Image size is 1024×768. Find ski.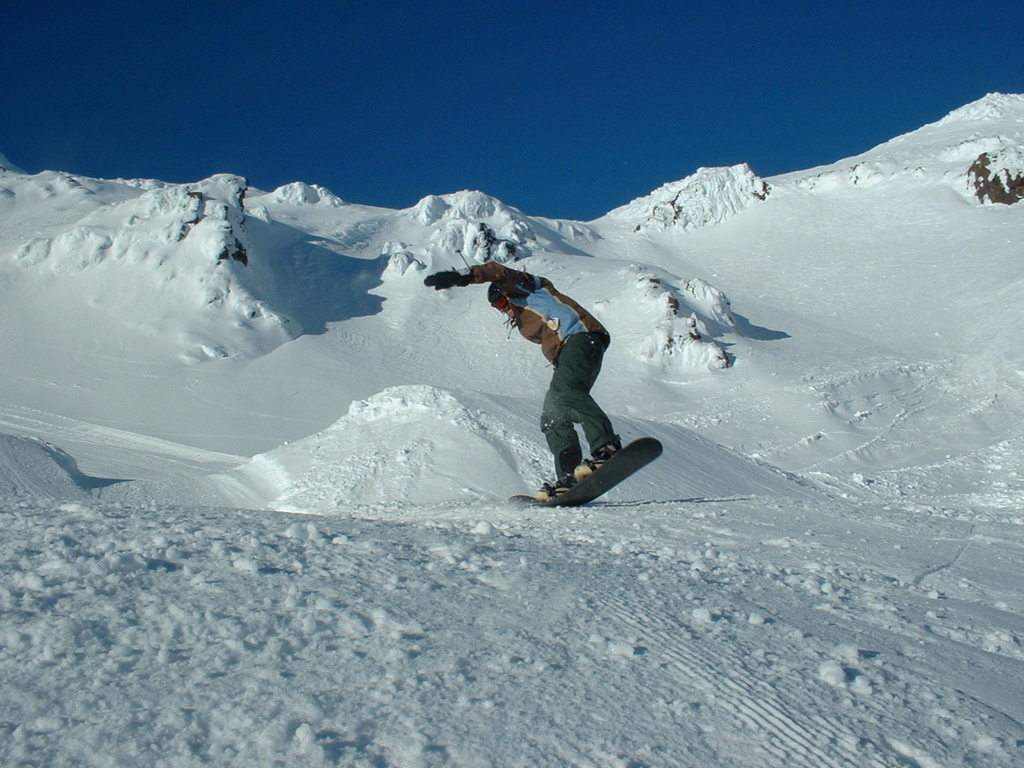
(481, 416, 686, 515).
